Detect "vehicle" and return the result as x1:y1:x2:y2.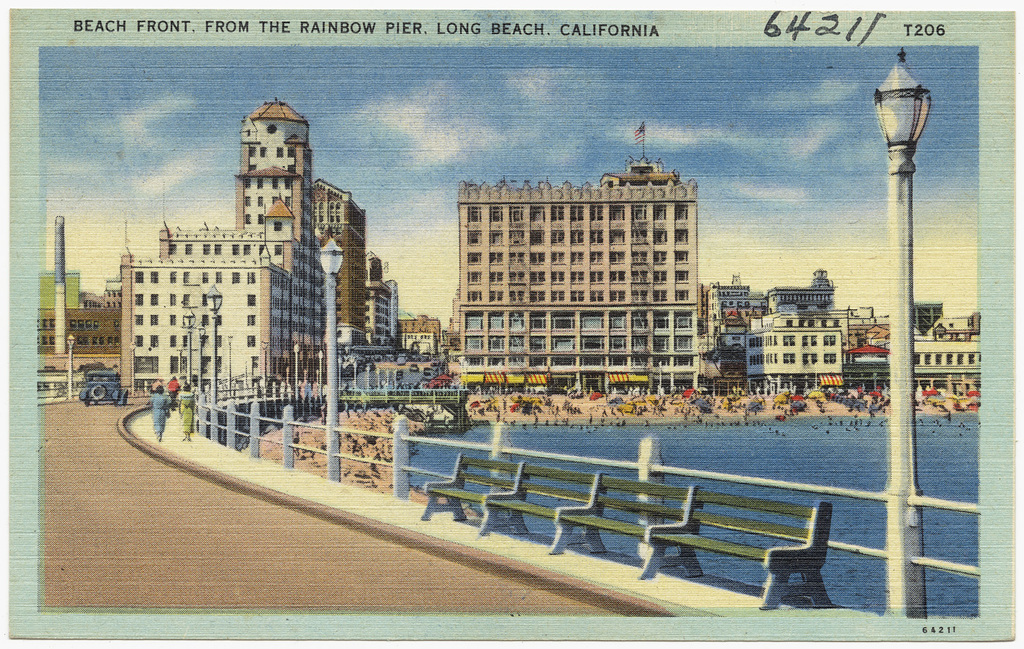
79:368:128:406.
